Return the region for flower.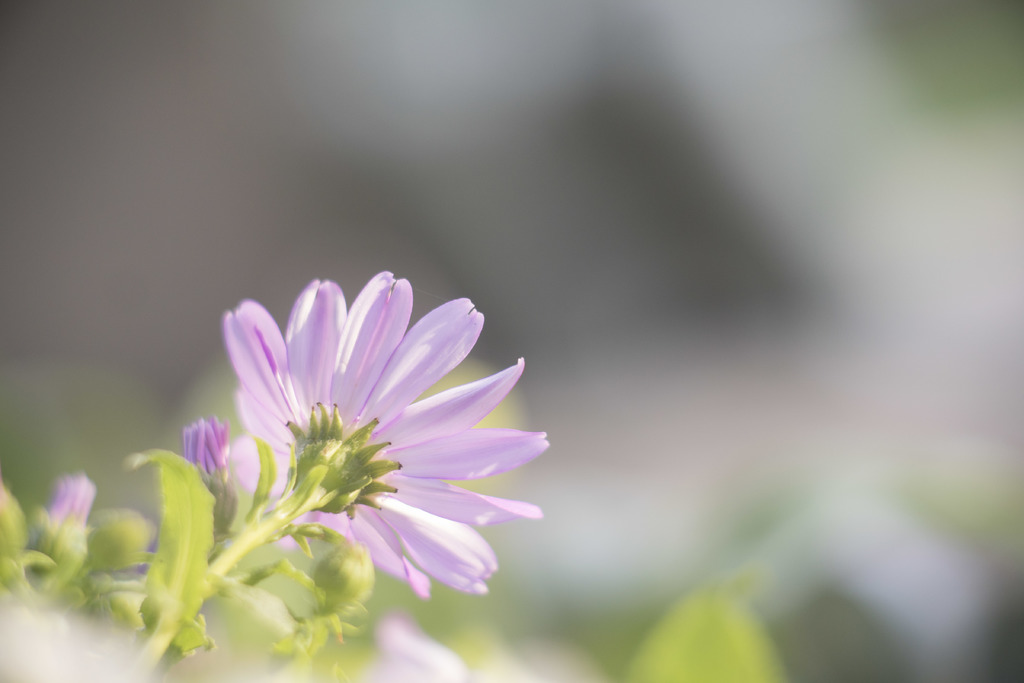
l=26, t=470, r=94, b=593.
